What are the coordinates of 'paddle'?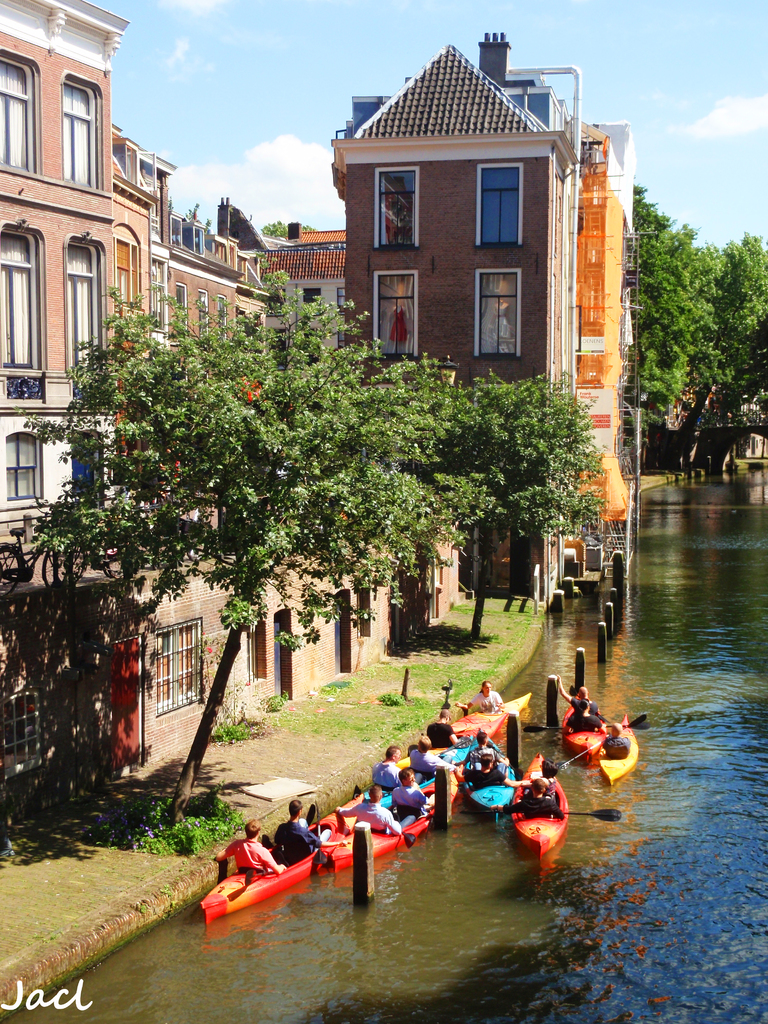
region(441, 737, 469, 755).
